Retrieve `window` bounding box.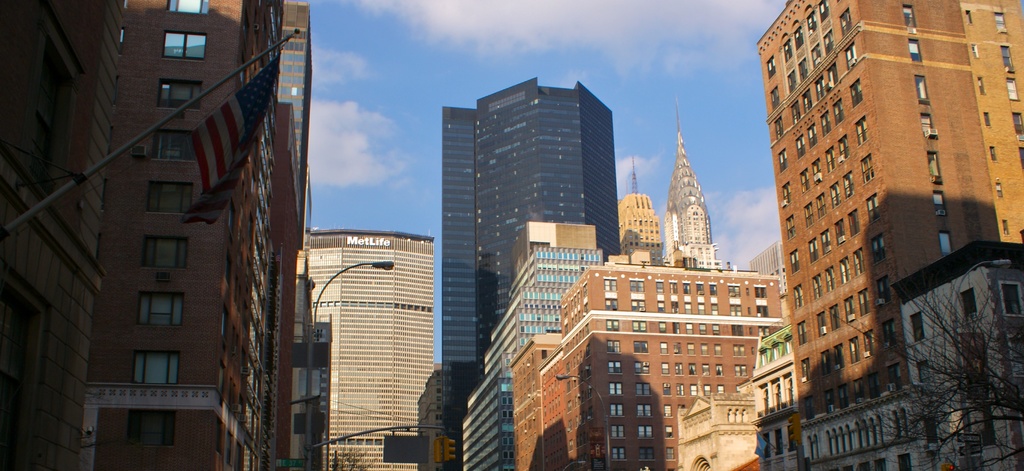
Bounding box: bbox=(1002, 219, 1009, 235).
